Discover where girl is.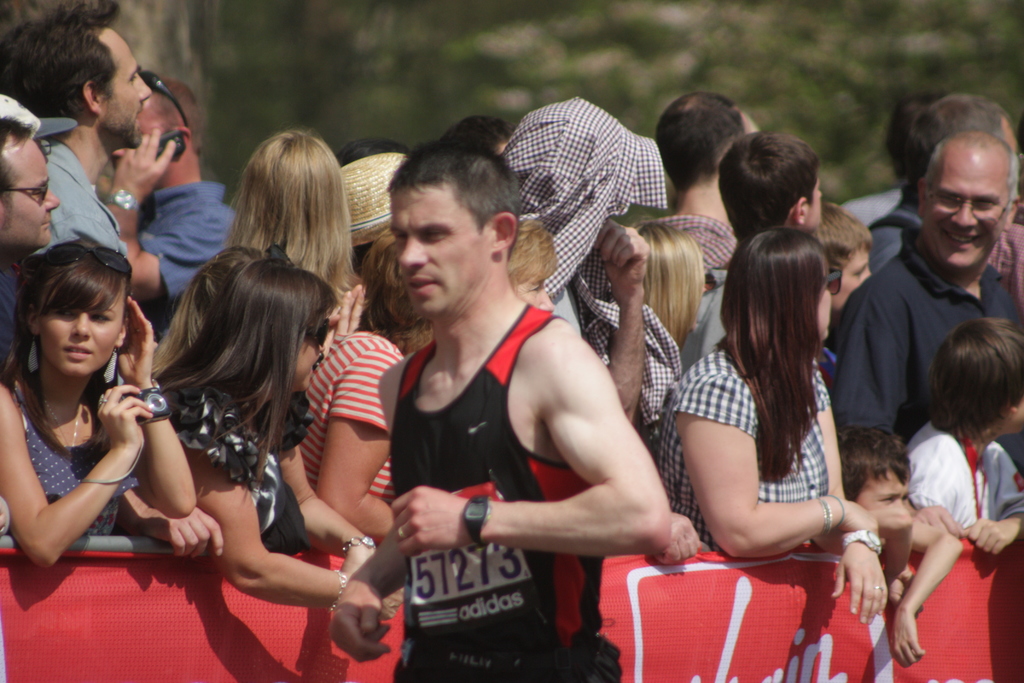
Discovered at crop(148, 244, 404, 616).
